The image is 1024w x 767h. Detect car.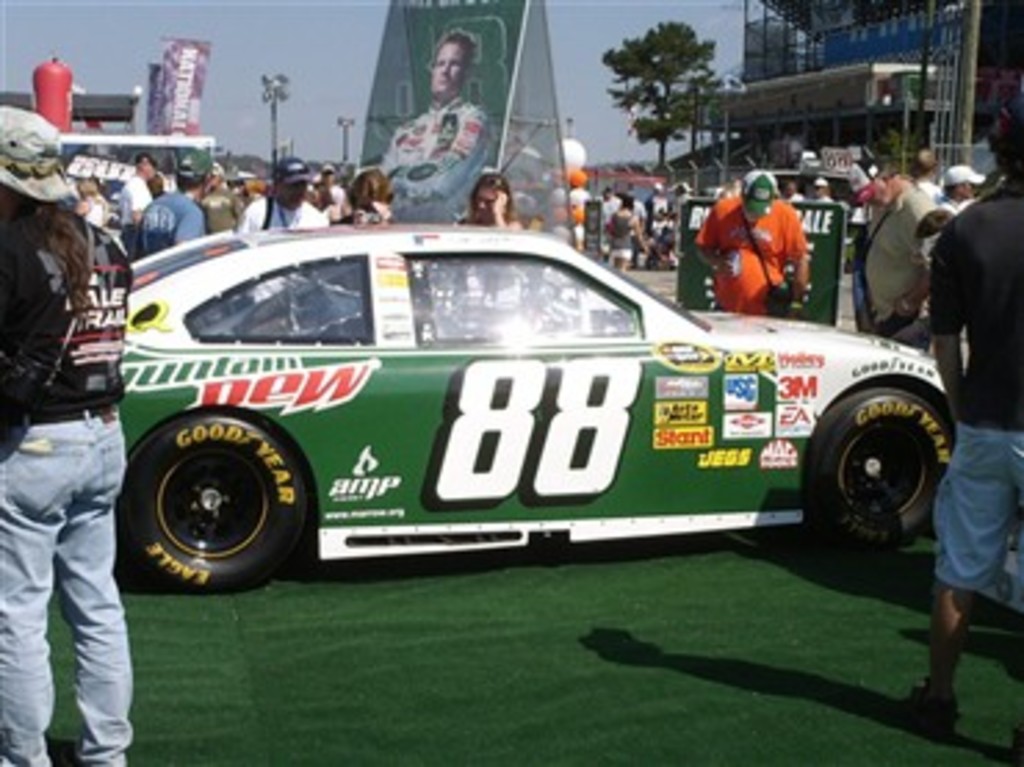
Detection: {"left": 125, "top": 213, "right": 966, "bottom": 595}.
